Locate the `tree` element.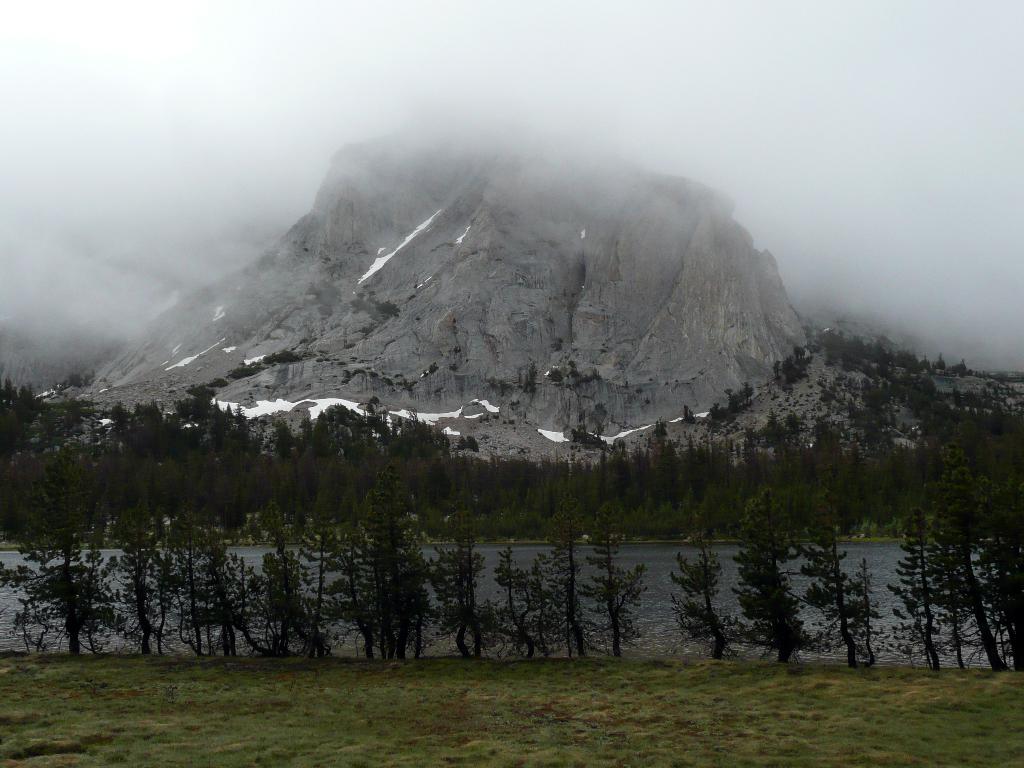
Element bbox: select_region(579, 481, 655, 650).
